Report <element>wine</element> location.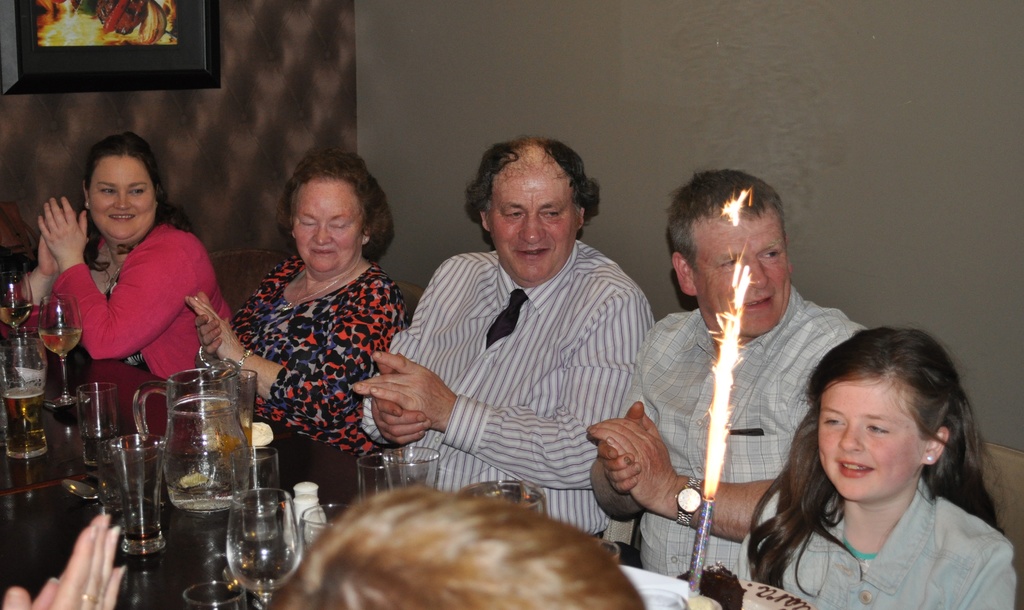
Report: <box>0,392,42,456</box>.
